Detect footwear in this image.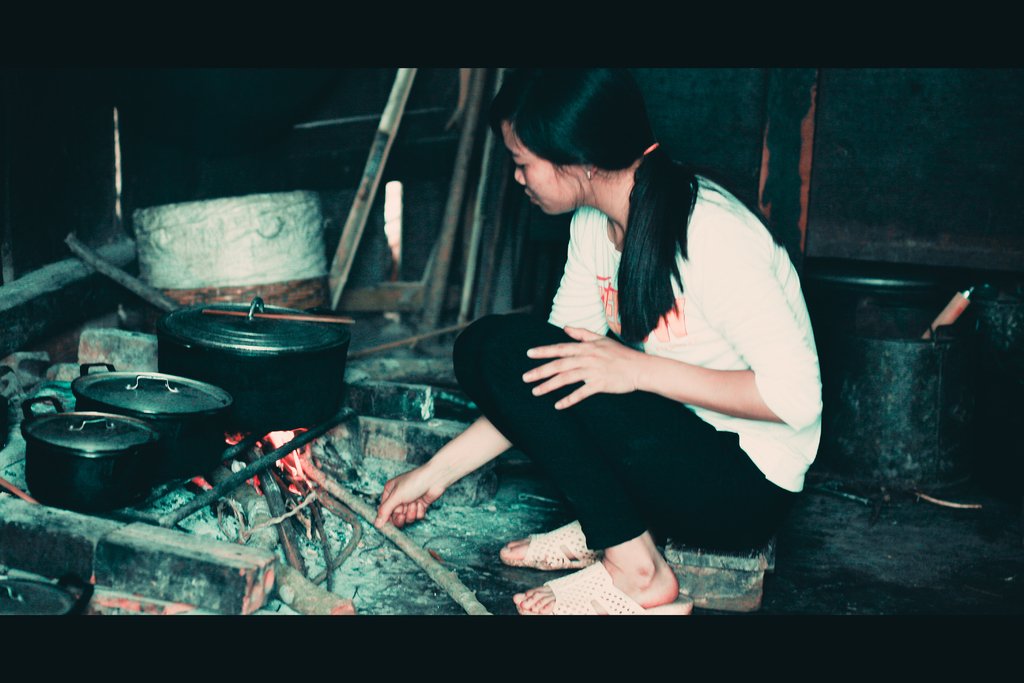
Detection: detection(503, 513, 602, 572).
